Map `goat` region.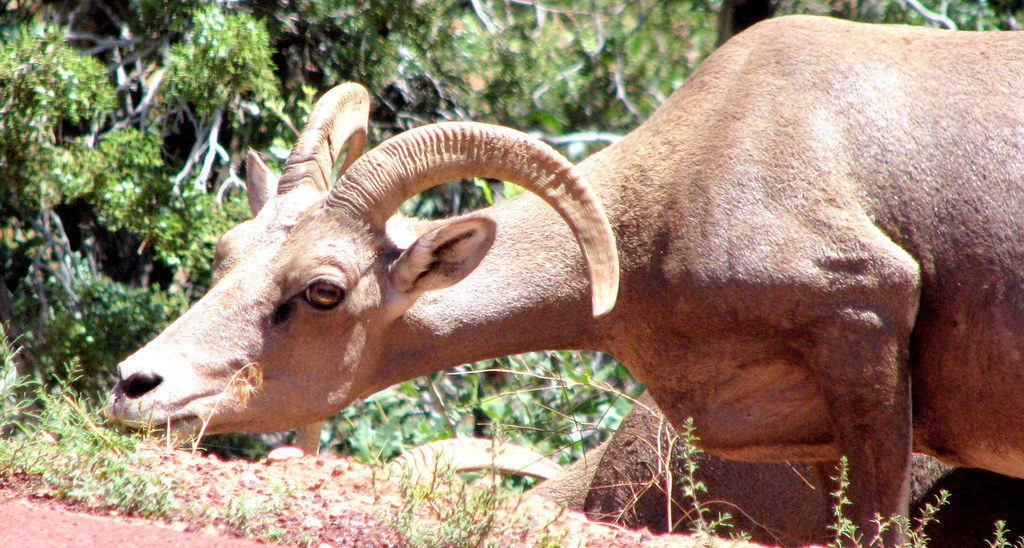
Mapped to bbox=[101, 8, 1023, 547].
